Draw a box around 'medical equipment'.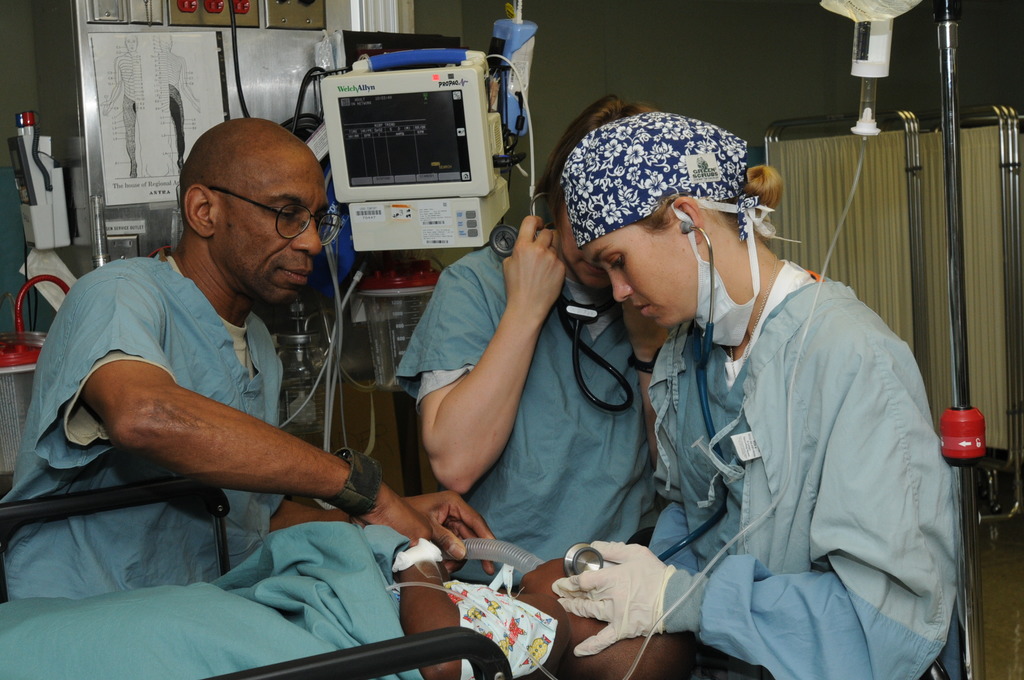
[0,271,72,480].
